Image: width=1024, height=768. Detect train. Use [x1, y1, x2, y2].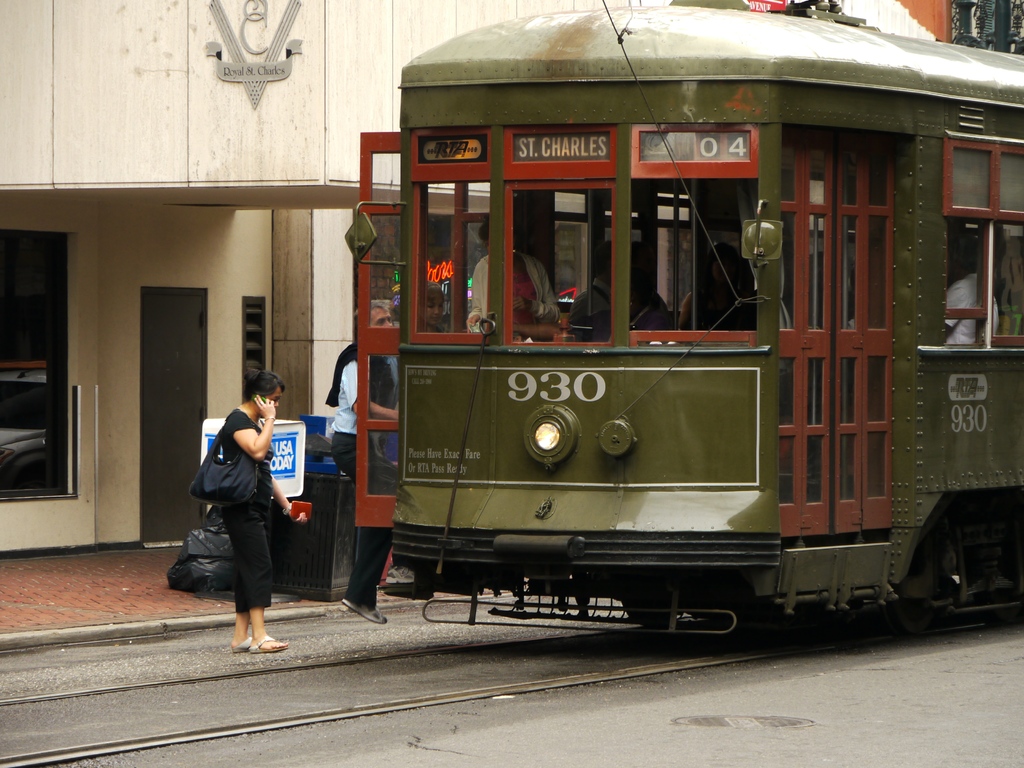
[351, 0, 1023, 657].
